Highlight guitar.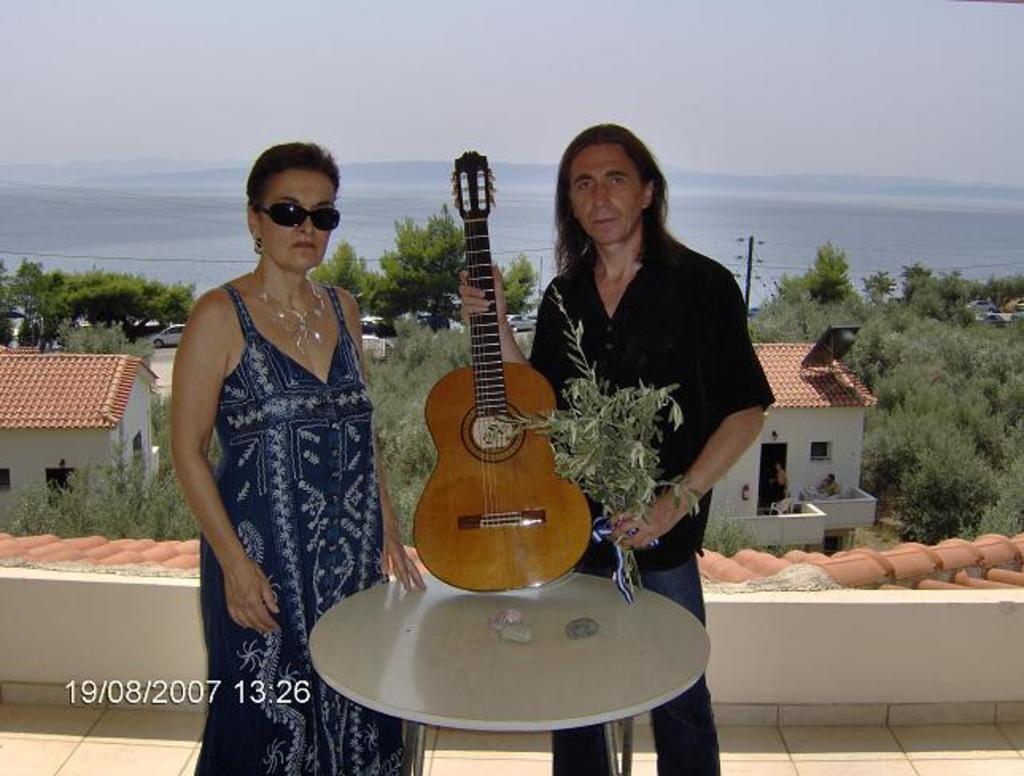
Highlighted region: detection(393, 184, 614, 595).
